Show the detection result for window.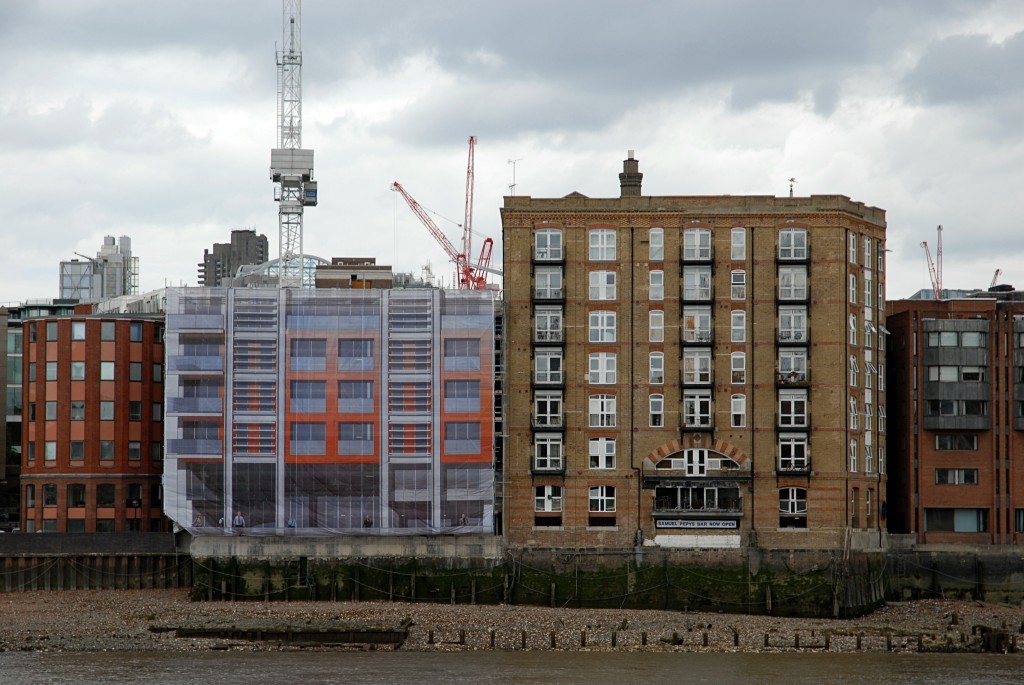
(left=680, top=265, right=709, bottom=303).
